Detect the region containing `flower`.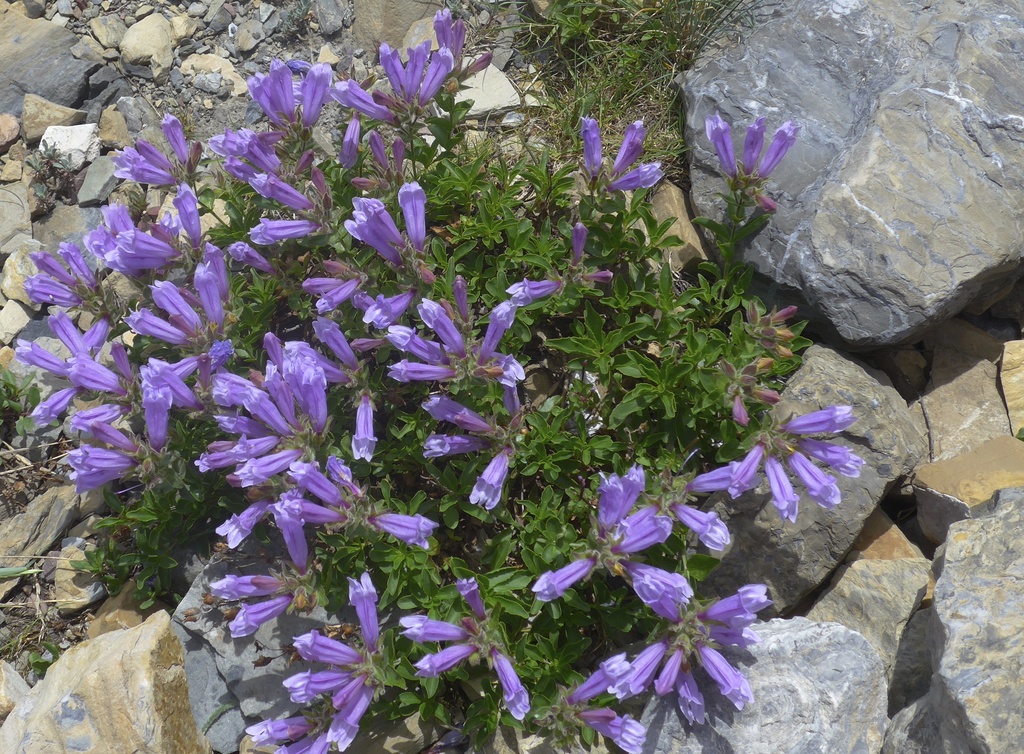
bbox=(307, 277, 342, 291).
